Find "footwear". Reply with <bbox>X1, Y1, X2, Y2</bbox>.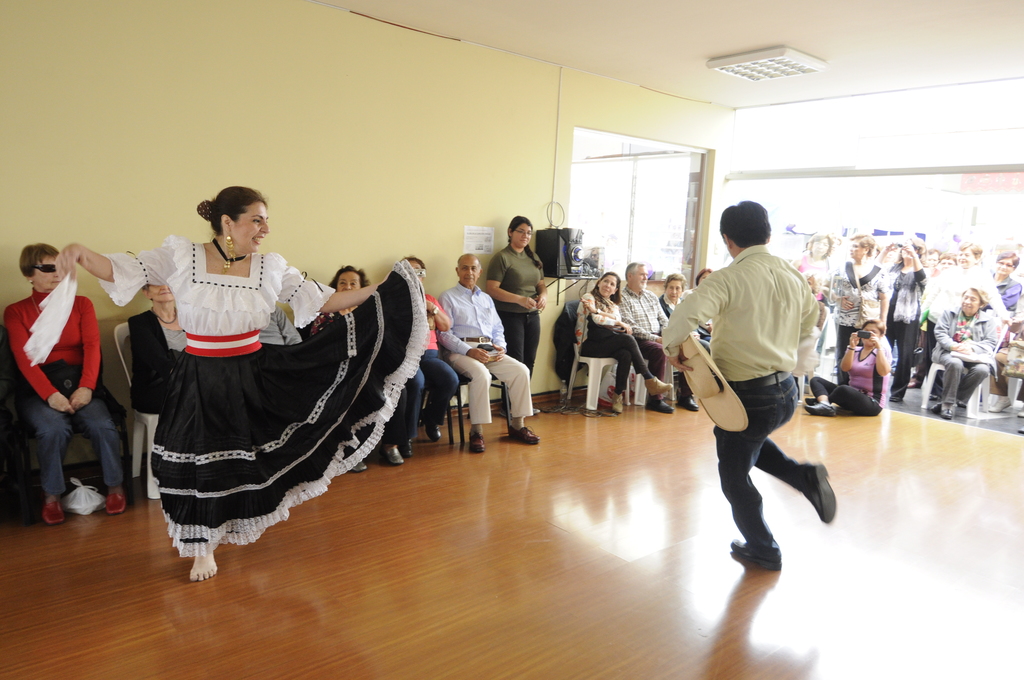
<bbox>682, 391, 699, 414</bbox>.
